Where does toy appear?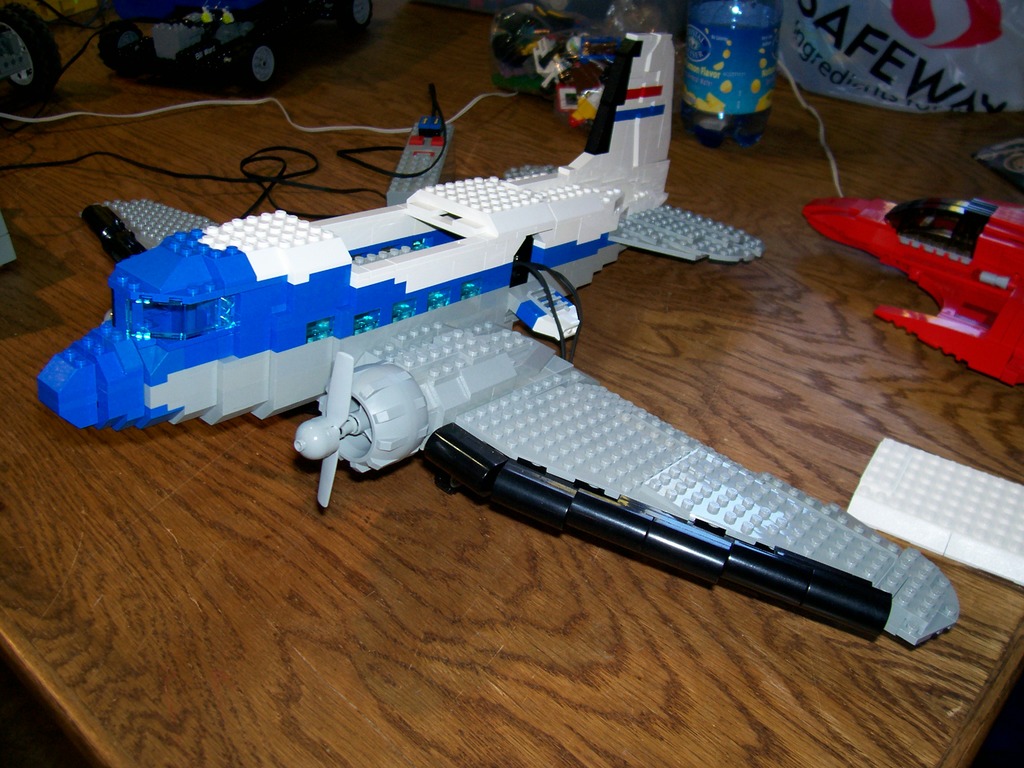
Appears at (left=91, top=0, right=371, bottom=93).
